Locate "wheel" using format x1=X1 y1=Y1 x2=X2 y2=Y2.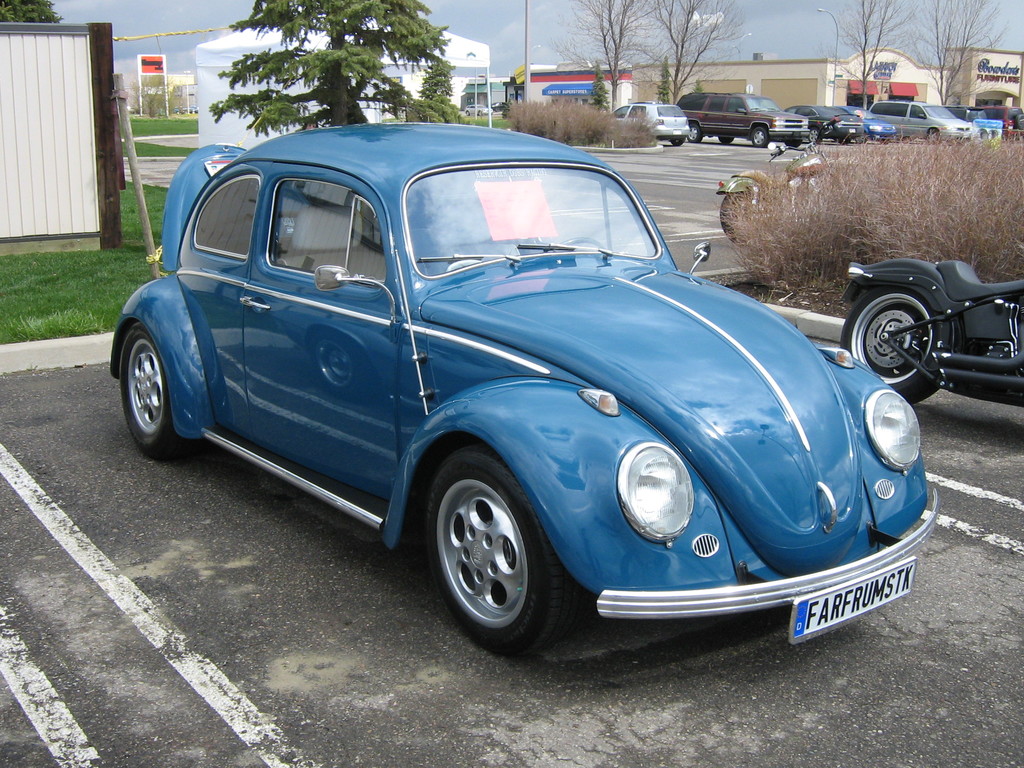
x1=670 y1=139 x2=684 y2=147.
